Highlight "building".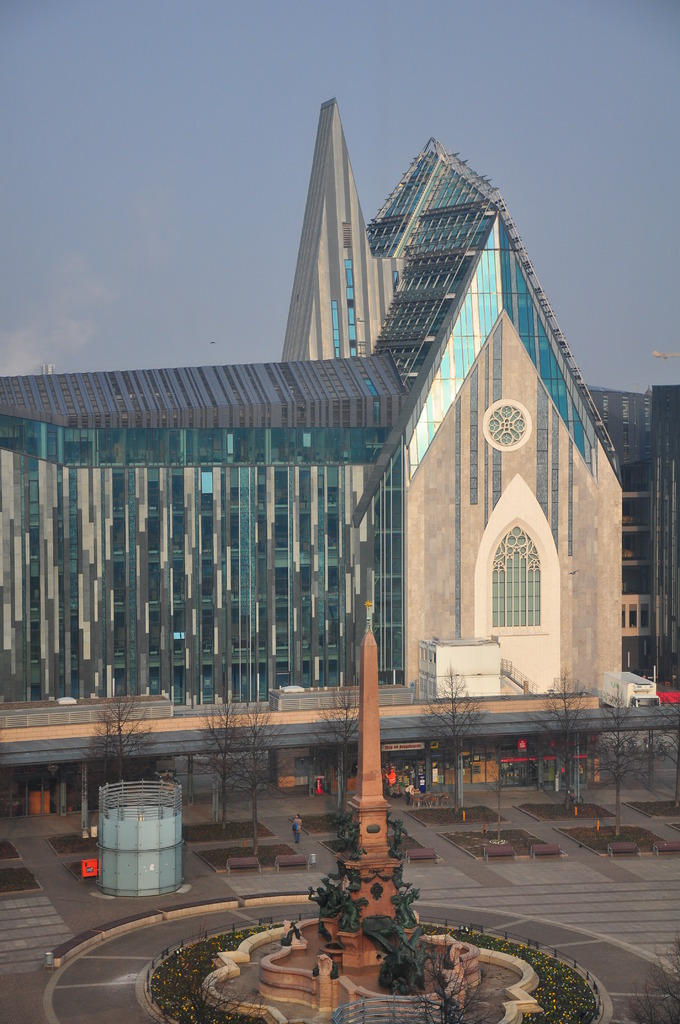
Highlighted region: x1=0, y1=99, x2=679, y2=791.
